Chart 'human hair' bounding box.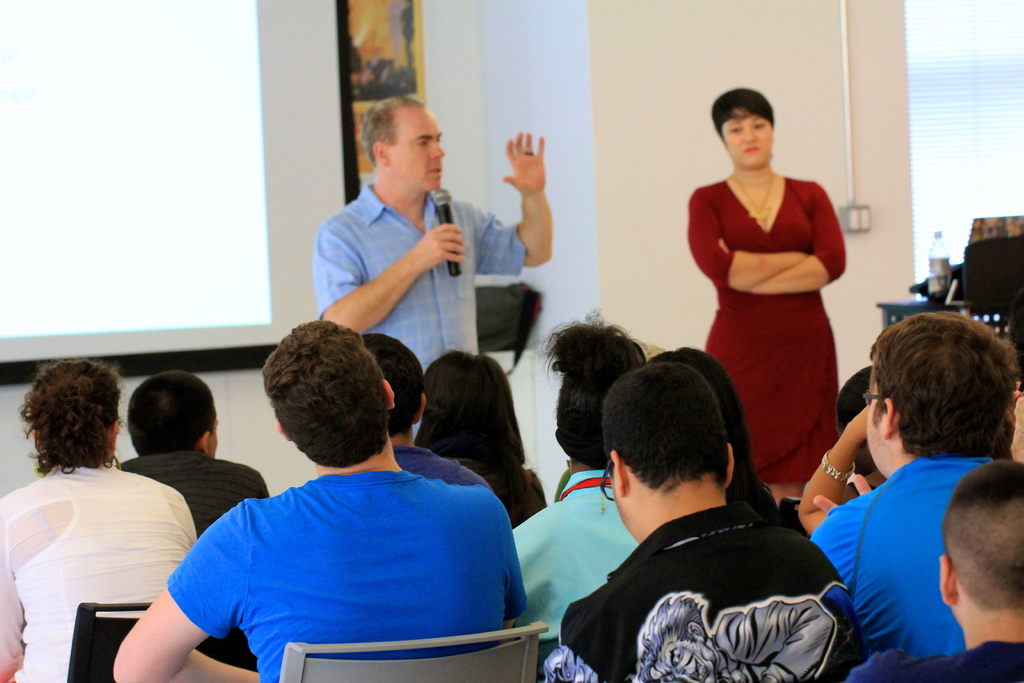
Charted: [x1=602, y1=358, x2=727, y2=488].
